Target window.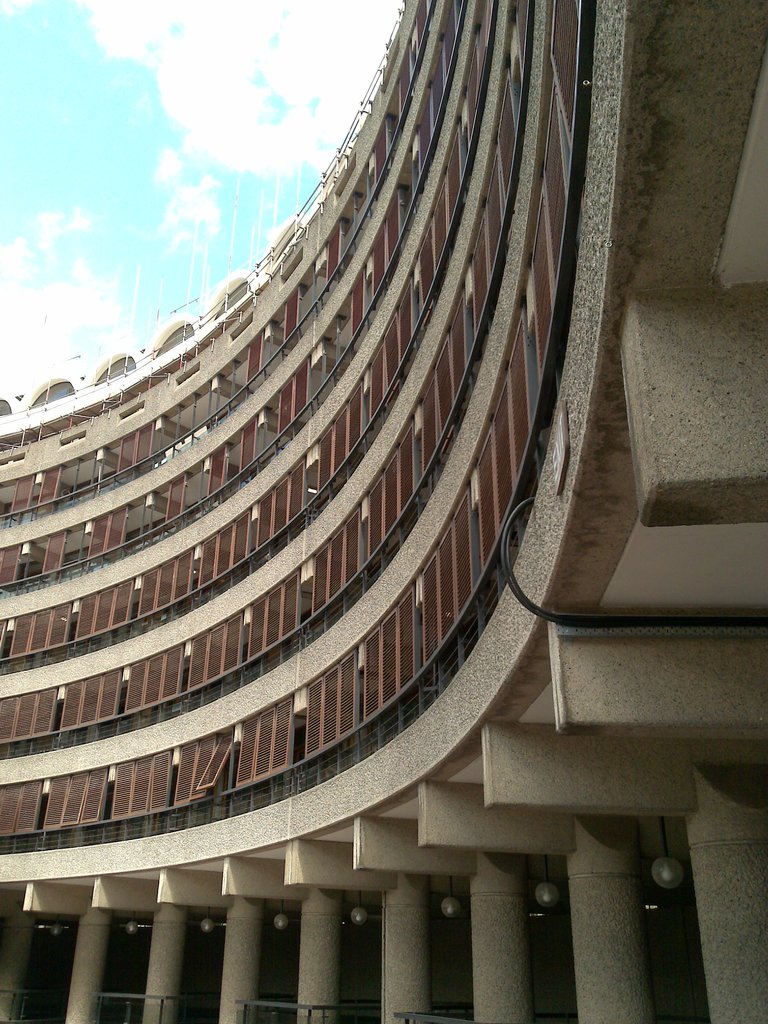
Target region: {"x1": 0, "y1": 560, "x2": 46, "y2": 600}.
